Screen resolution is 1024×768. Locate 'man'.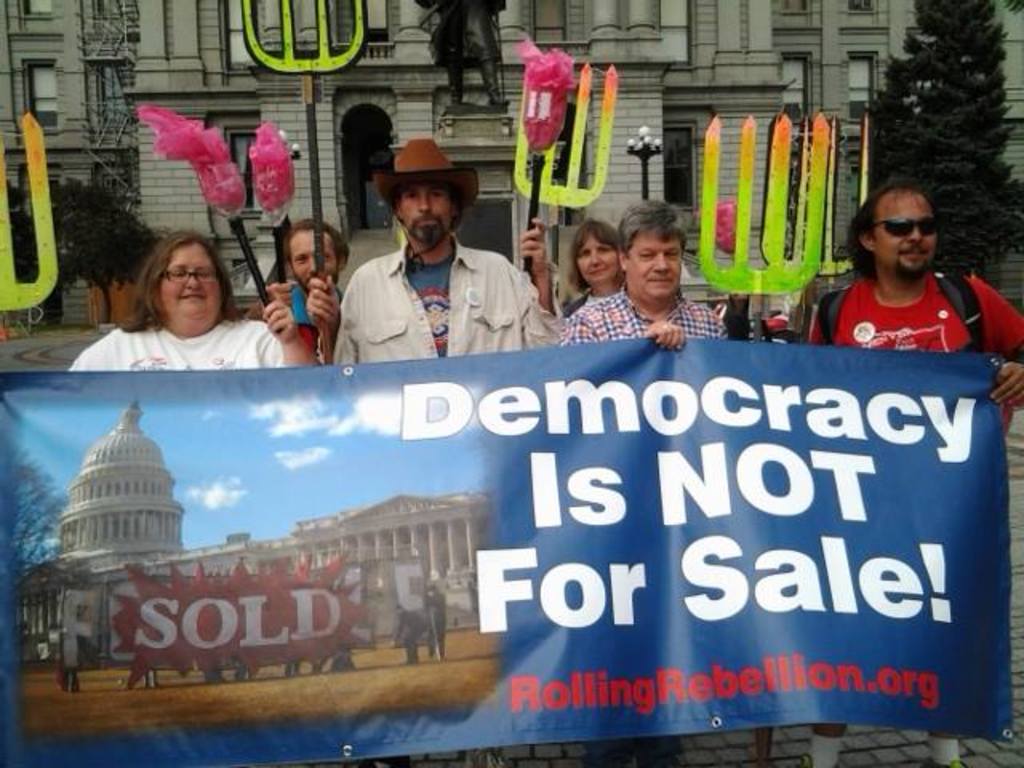
[x1=237, y1=219, x2=357, y2=365].
